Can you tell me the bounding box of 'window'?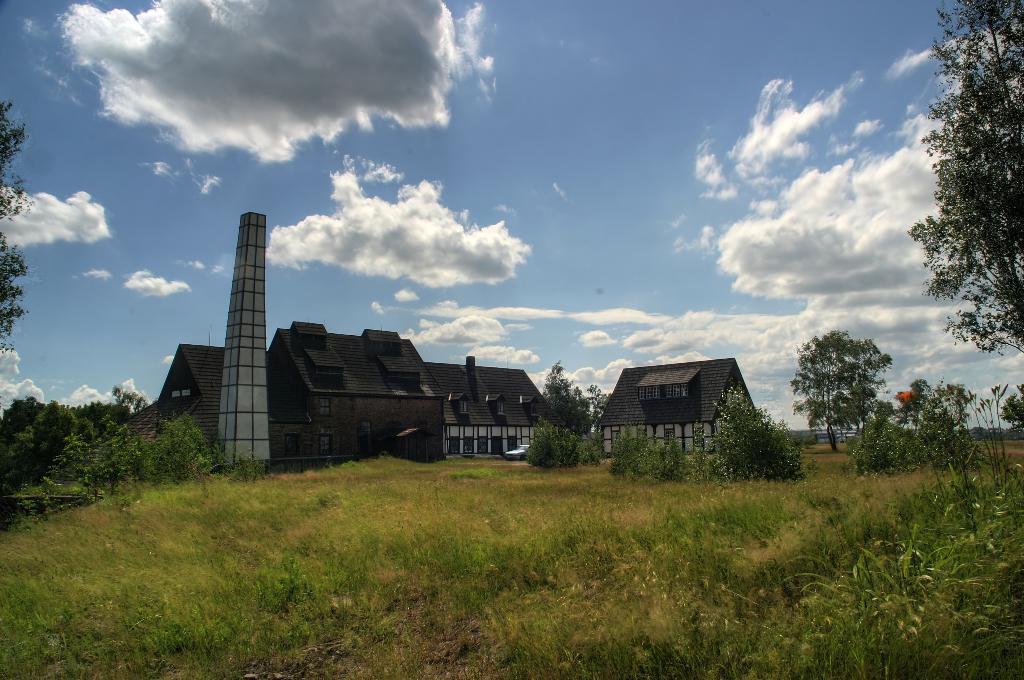
box(461, 393, 472, 415).
